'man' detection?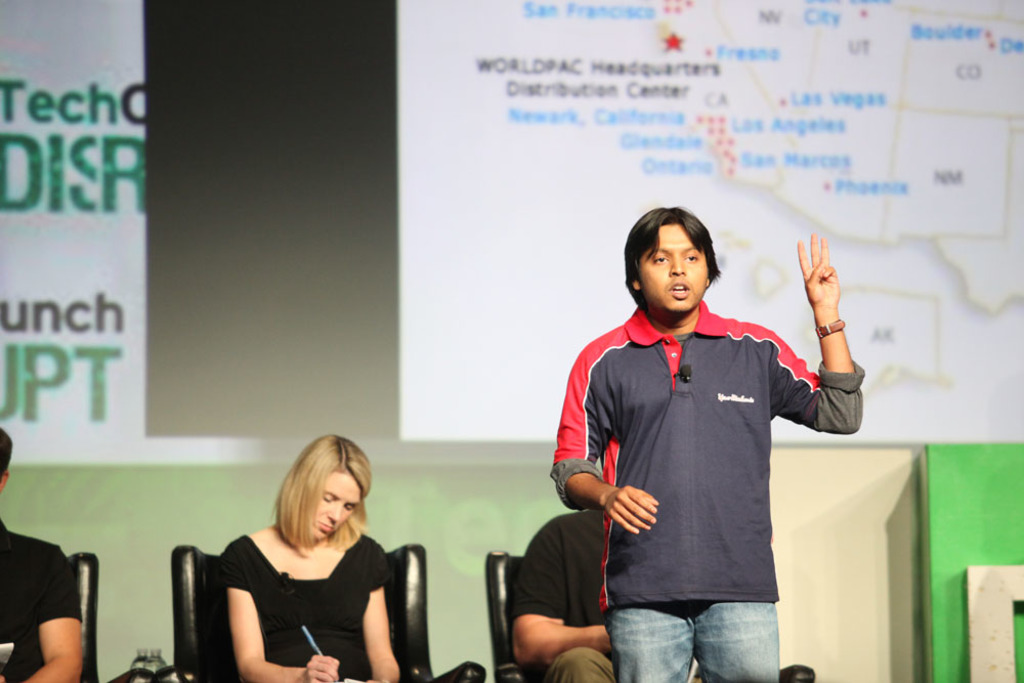
{"left": 512, "top": 485, "right": 798, "bottom": 682}
